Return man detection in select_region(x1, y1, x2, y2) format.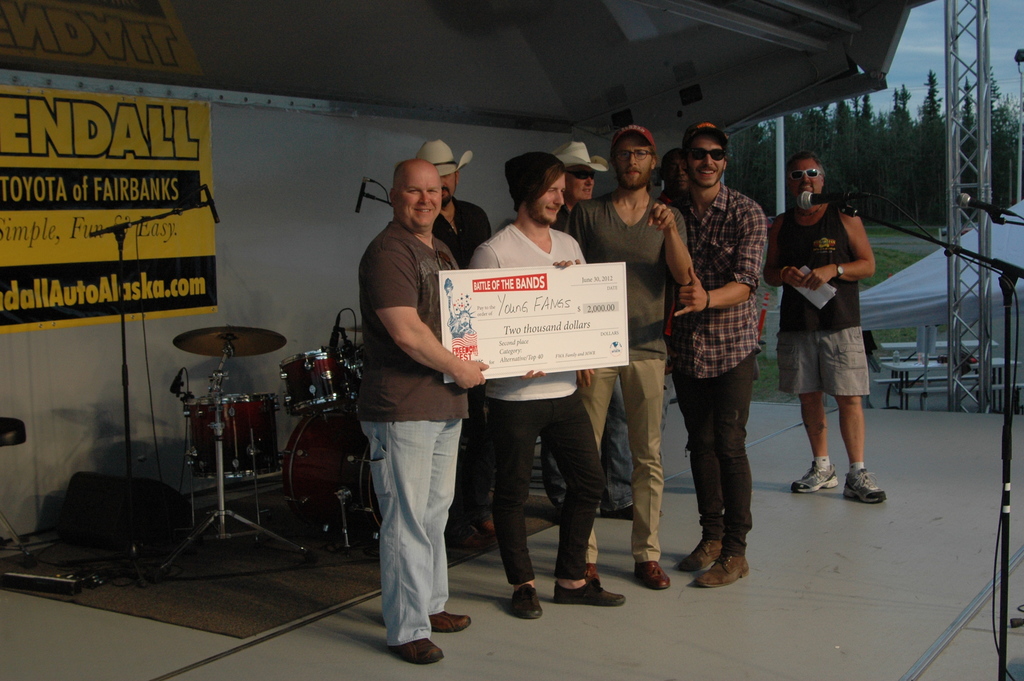
select_region(419, 131, 493, 531).
